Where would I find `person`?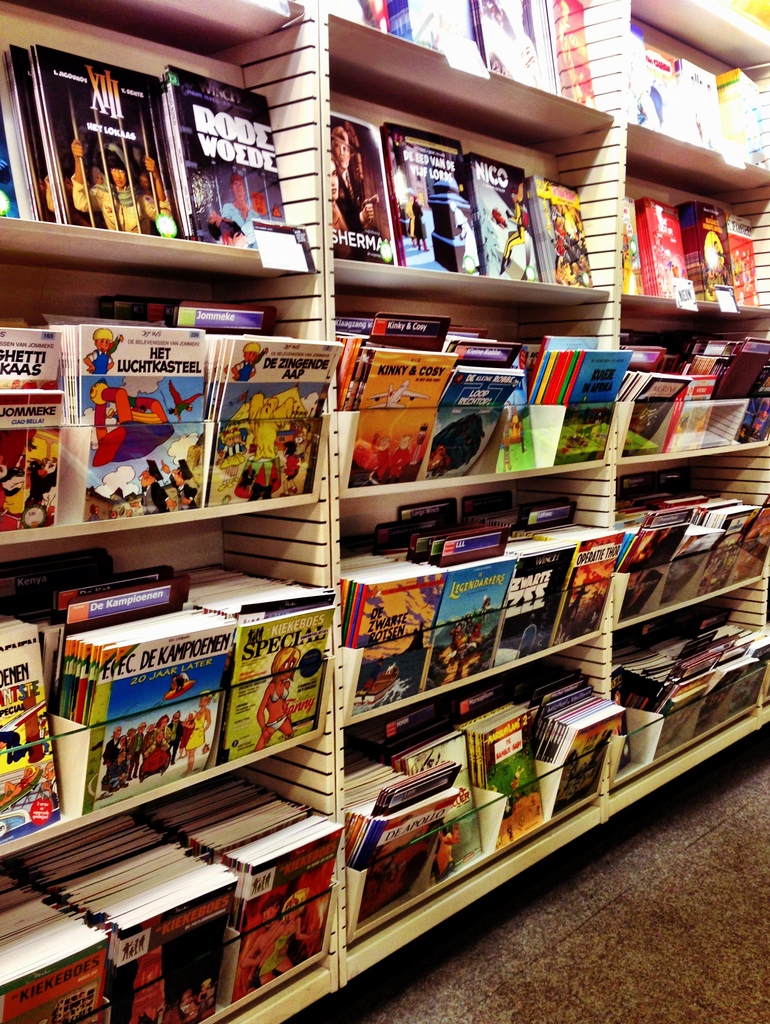
At pyautogui.locateOnScreen(223, 428, 252, 465).
